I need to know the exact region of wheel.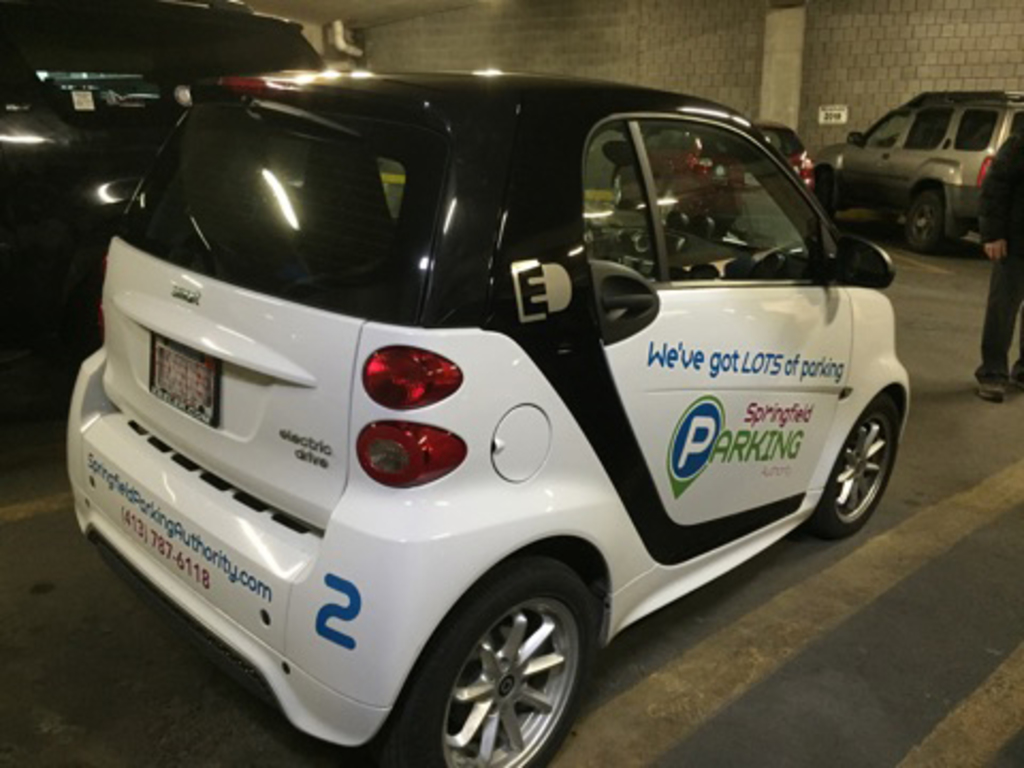
Region: 614/173/636/209.
